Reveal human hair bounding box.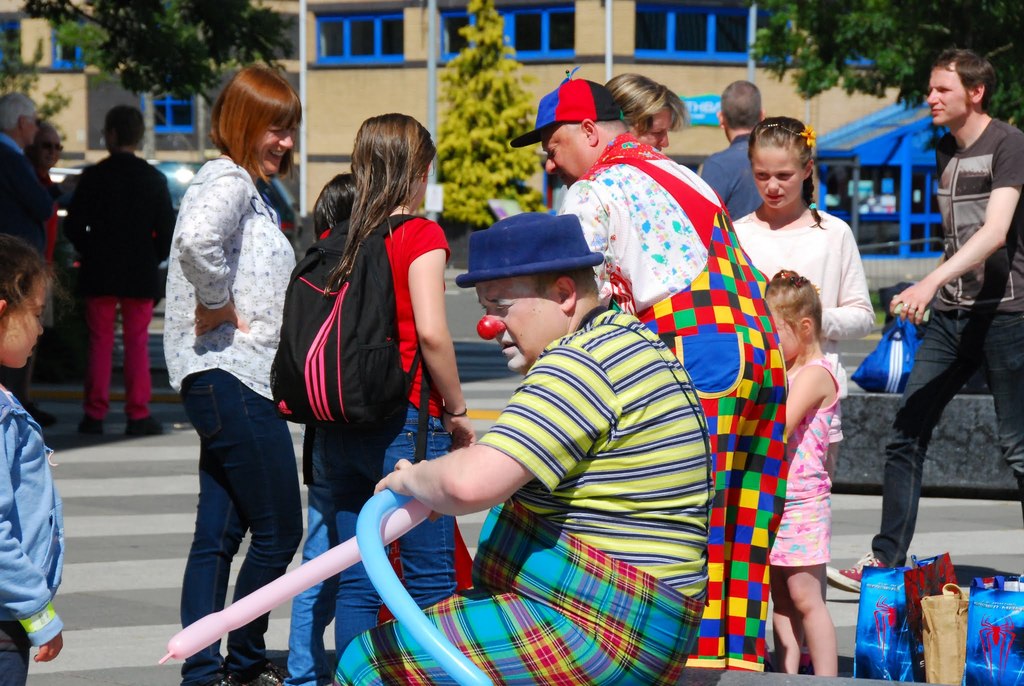
Revealed: BBox(607, 72, 694, 133).
